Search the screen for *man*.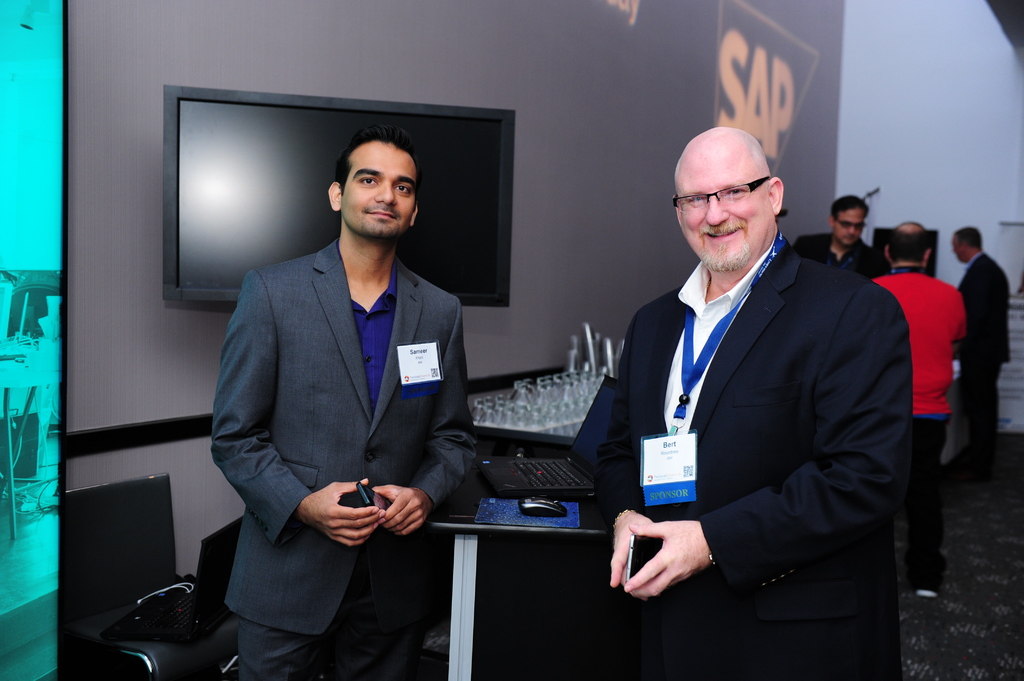
Found at 948,225,1012,461.
